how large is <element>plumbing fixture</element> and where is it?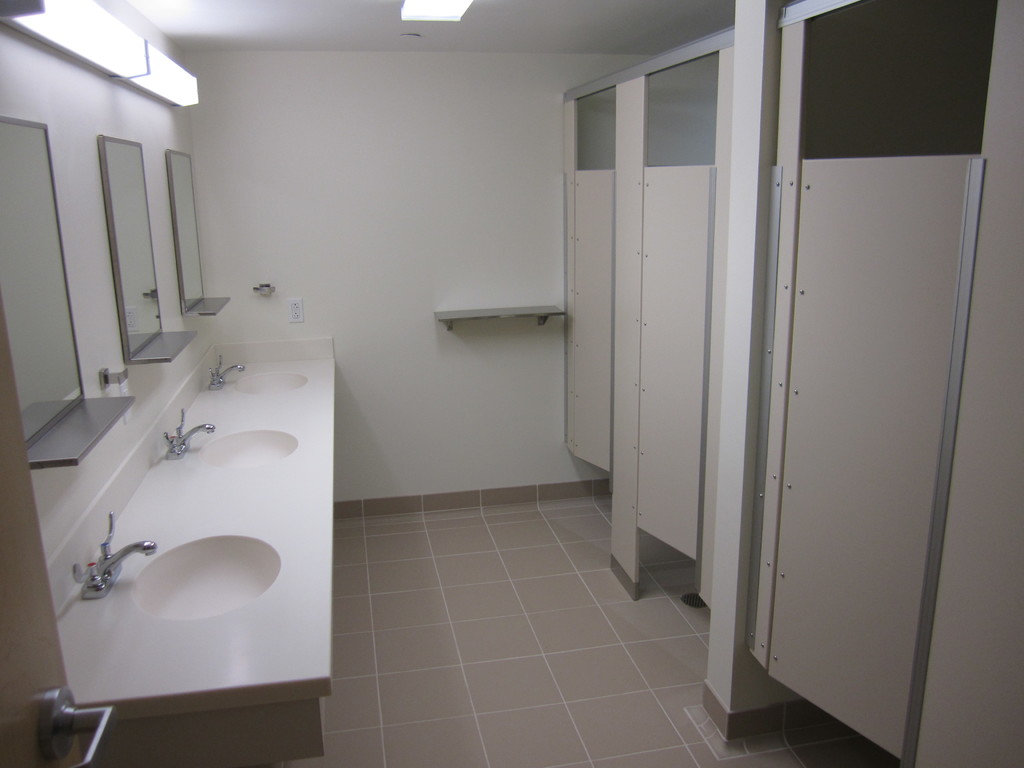
Bounding box: 68, 508, 155, 602.
